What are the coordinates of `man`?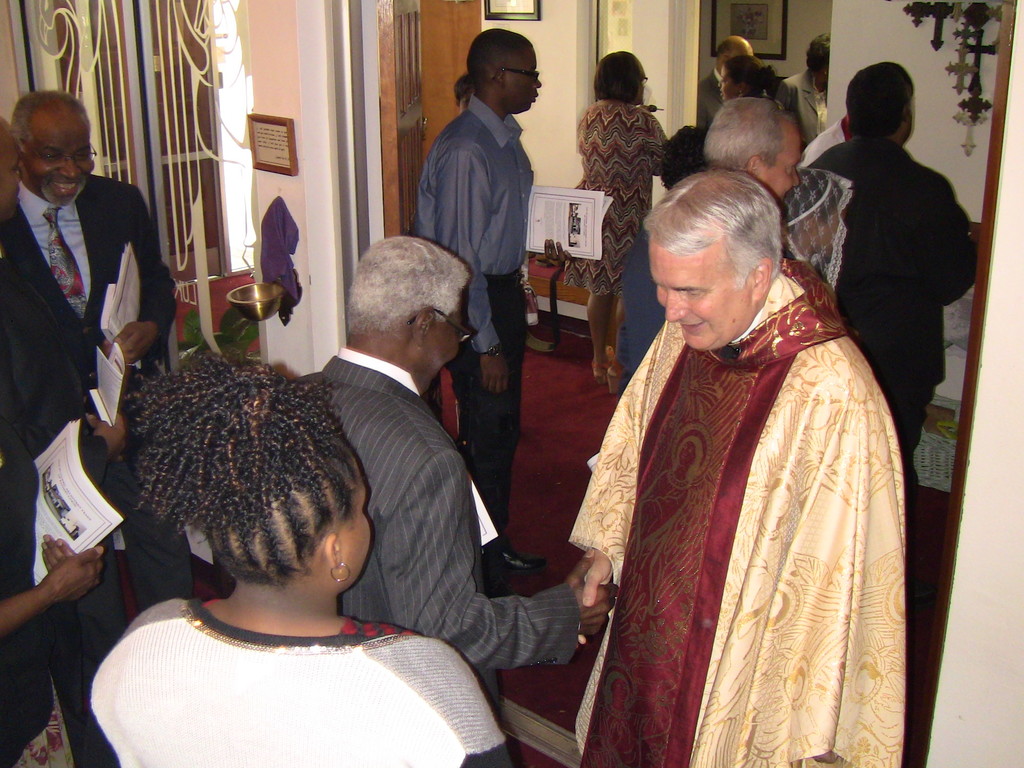
(415,29,551,582).
